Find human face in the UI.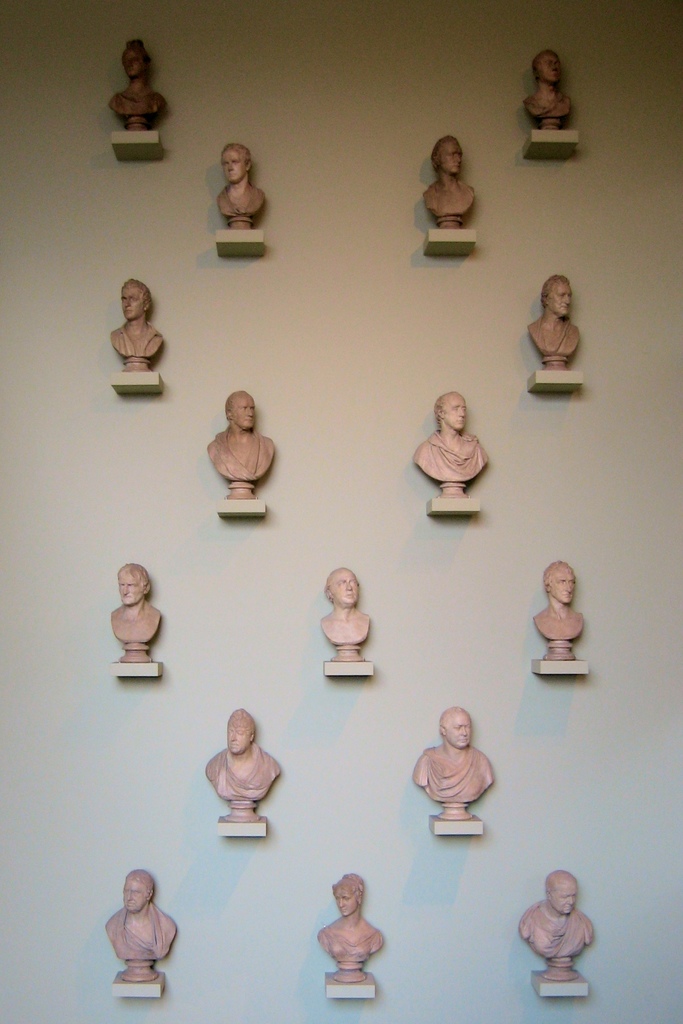
UI element at 443 397 470 431.
